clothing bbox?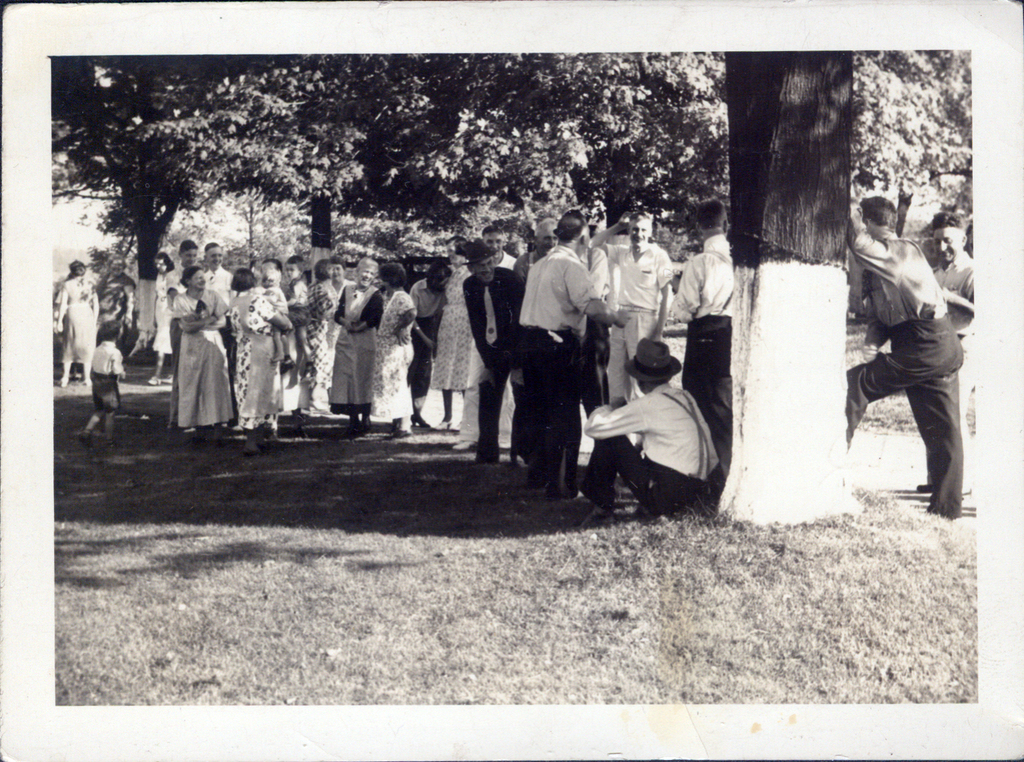
box(933, 252, 984, 335)
